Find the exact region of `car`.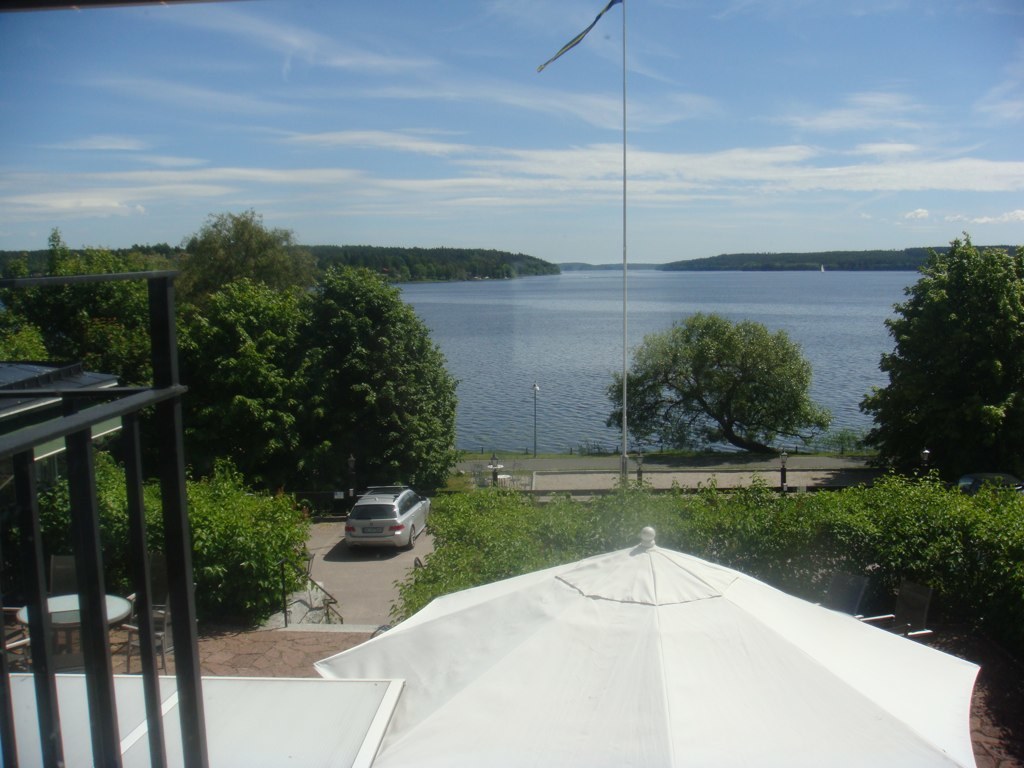
Exact region: rect(347, 482, 431, 544).
